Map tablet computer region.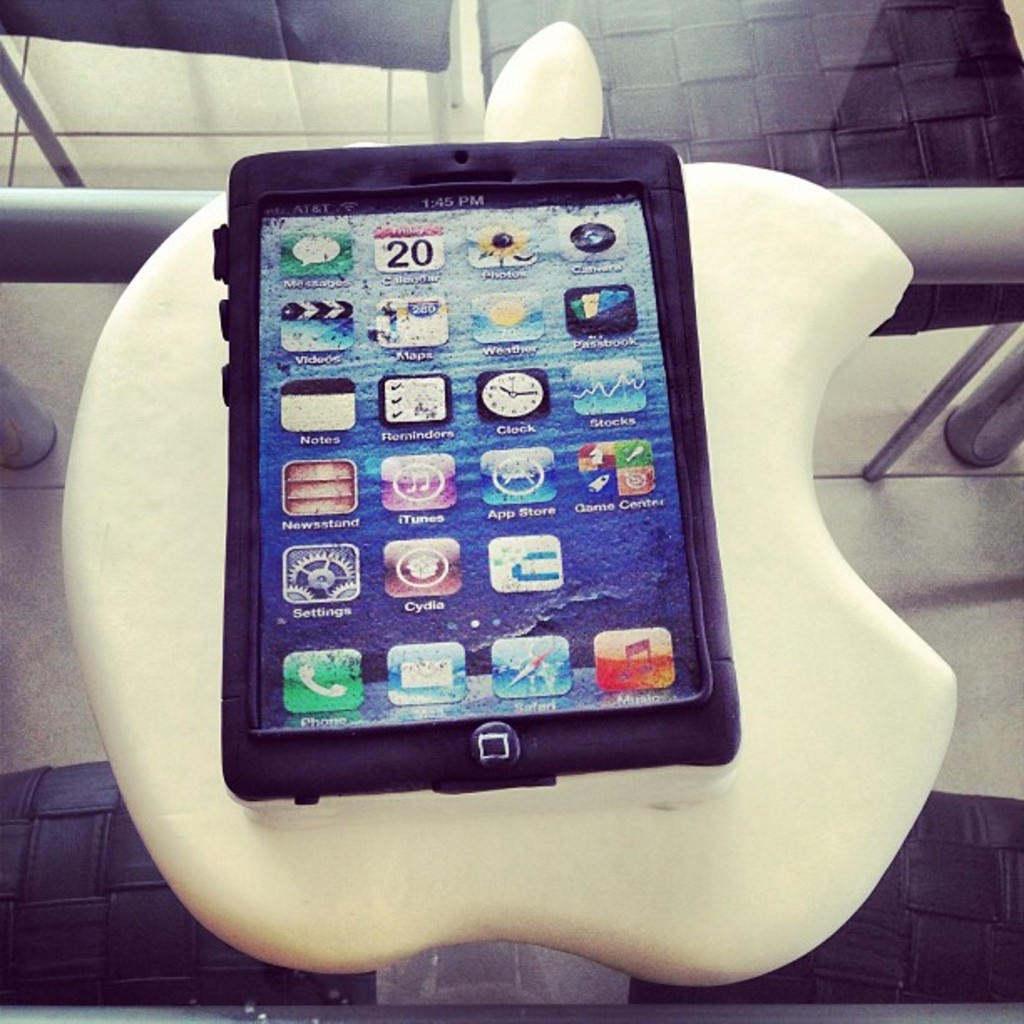
Mapped to 206:132:745:810.
